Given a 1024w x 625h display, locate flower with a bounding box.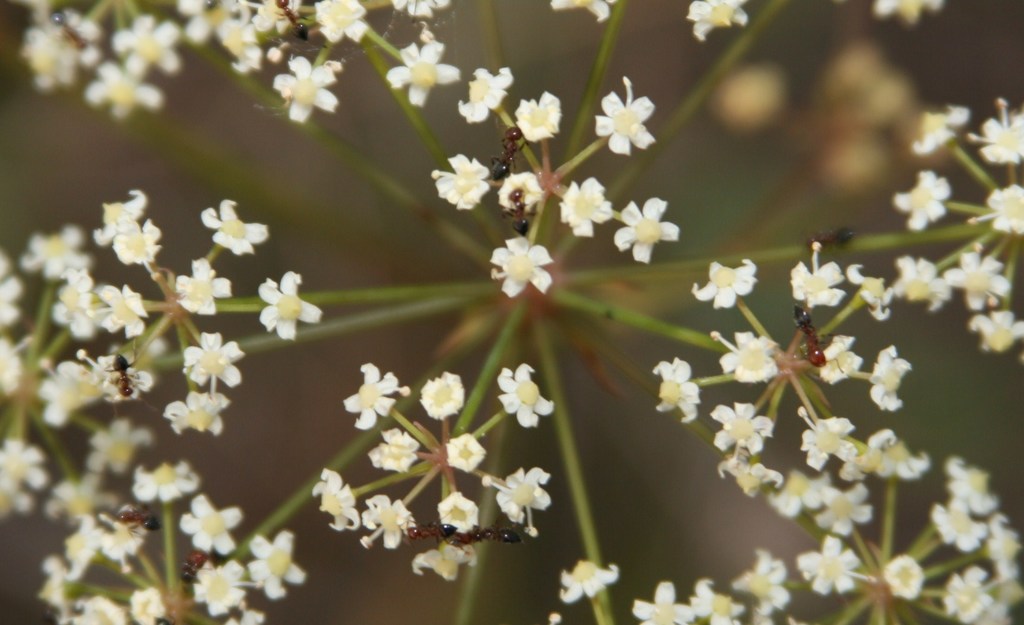
Located: detection(913, 101, 972, 154).
